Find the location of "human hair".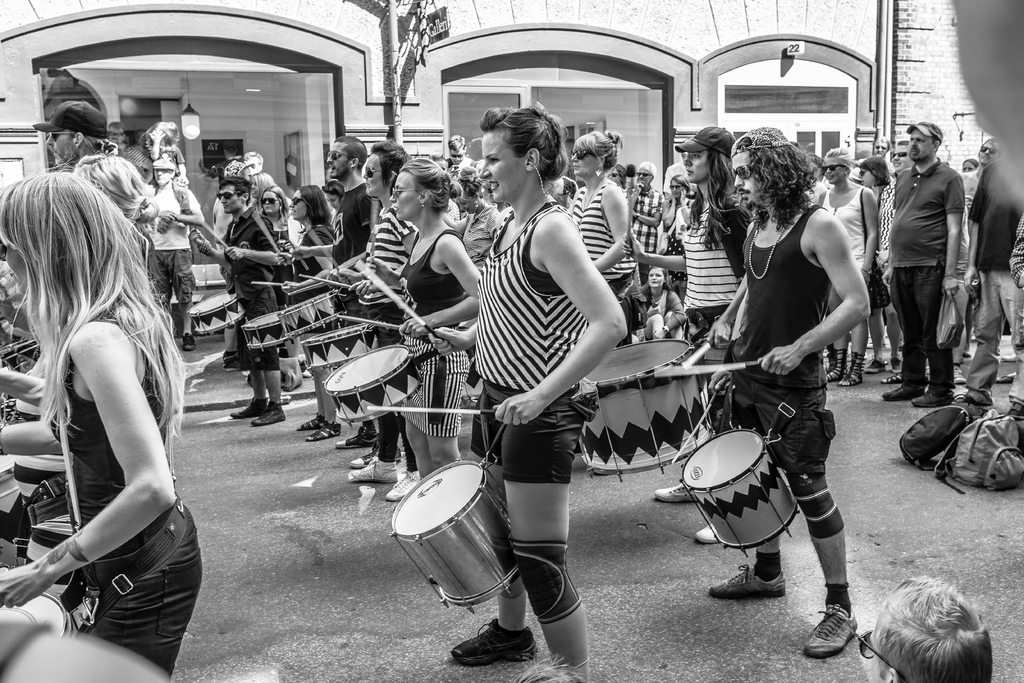
Location: l=107, t=123, r=127, b=139.
